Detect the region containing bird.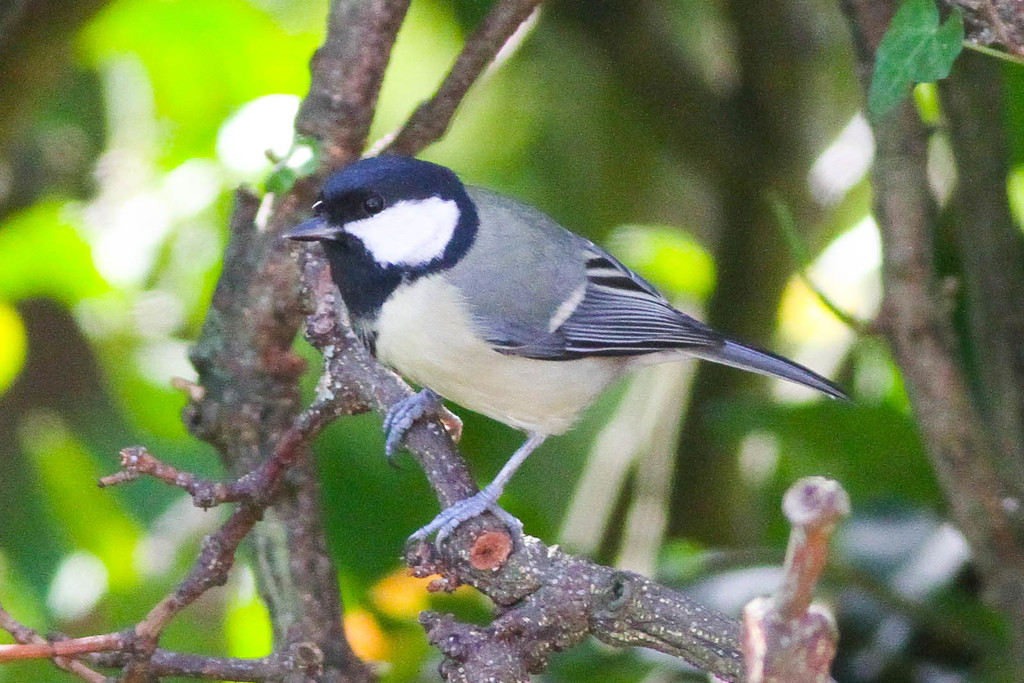
<box>210,179,836,549</box>.
